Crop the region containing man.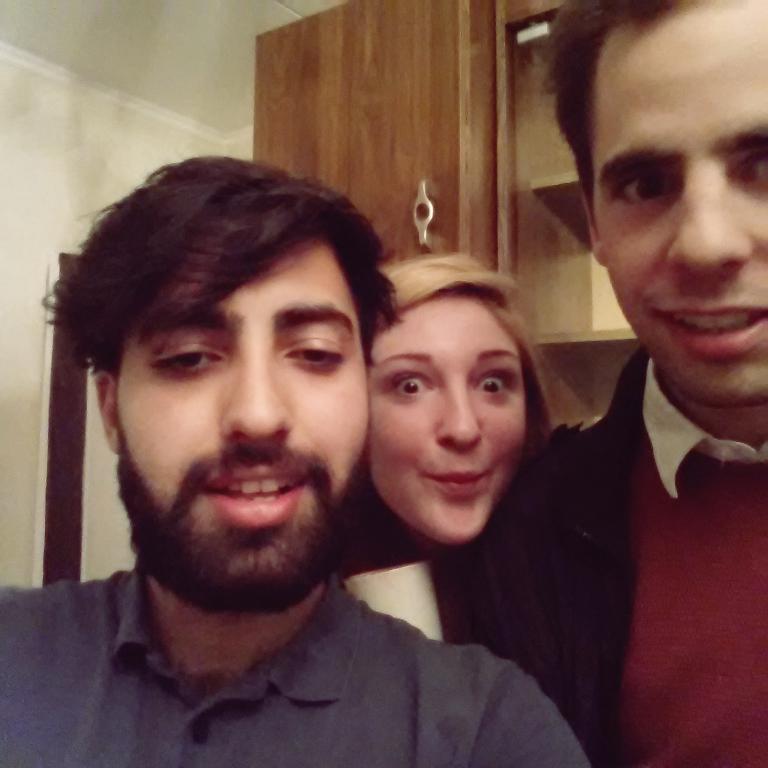
Crop region: (left=524, top=0, right=767, bottom=765).
